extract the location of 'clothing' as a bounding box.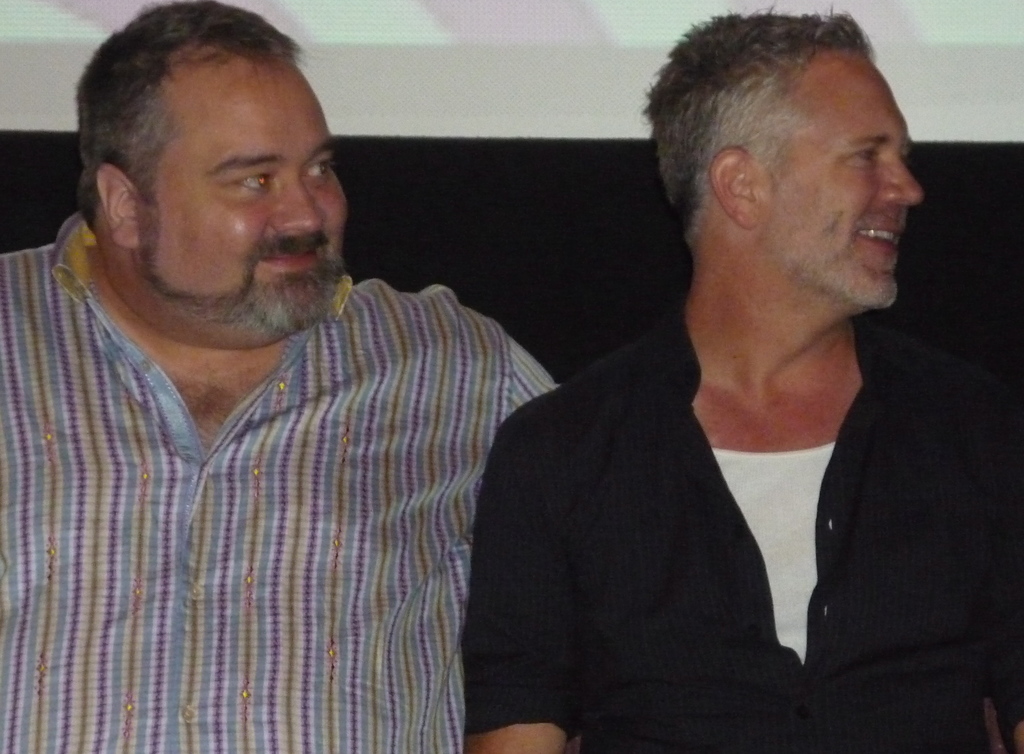
472,245,980,744.
